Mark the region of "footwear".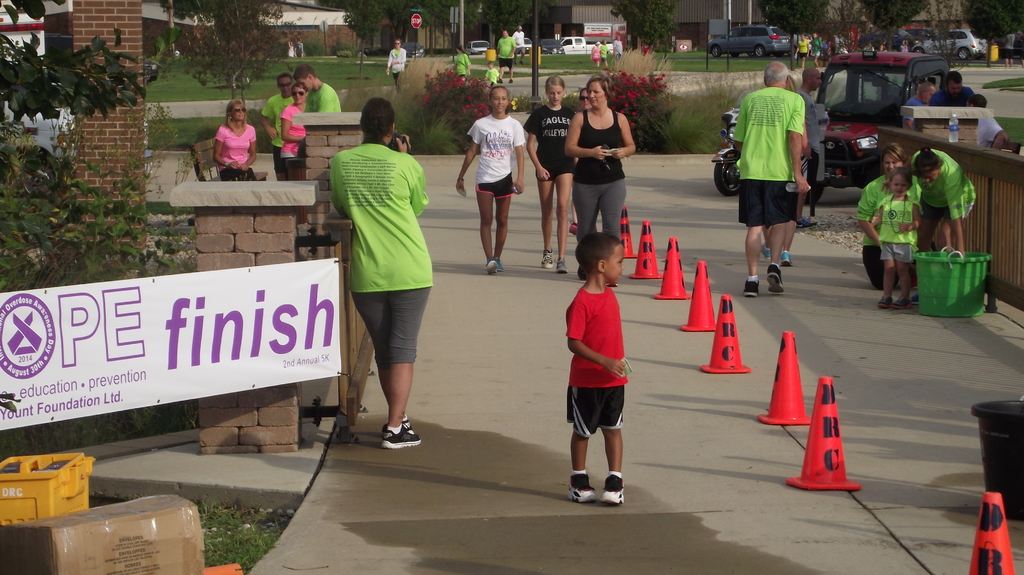
Region: 764/242/772/257.
